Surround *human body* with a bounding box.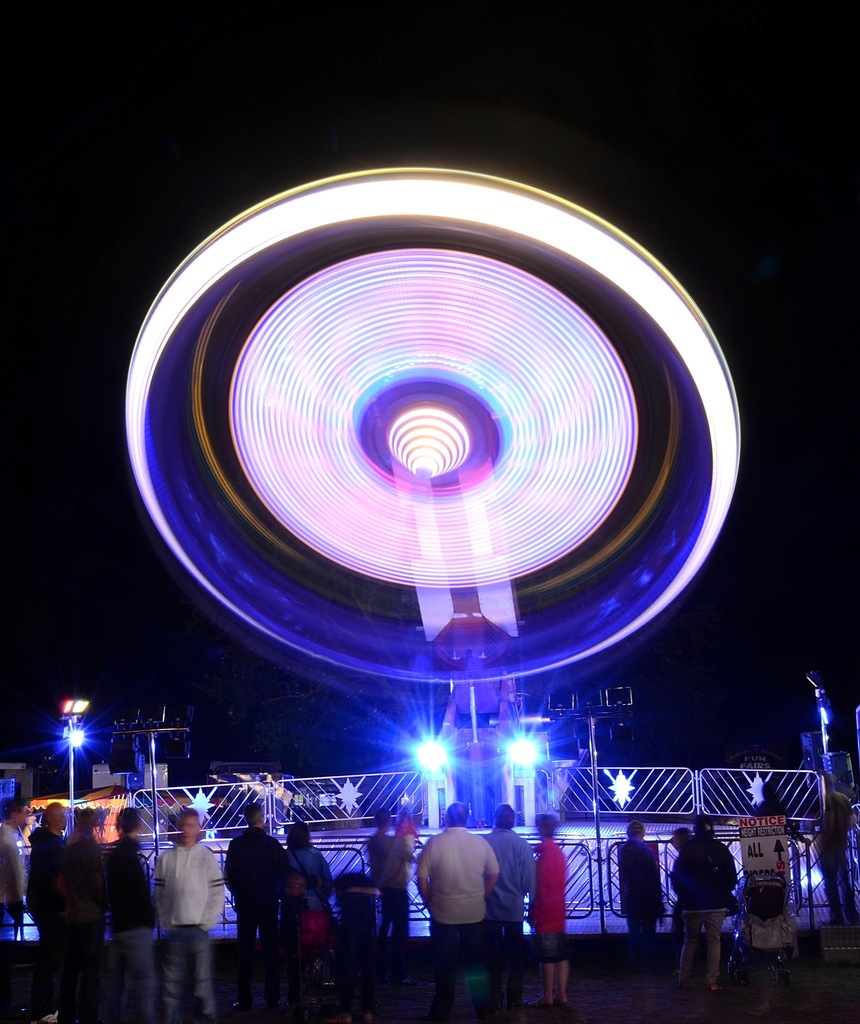
0:821:20:943.
